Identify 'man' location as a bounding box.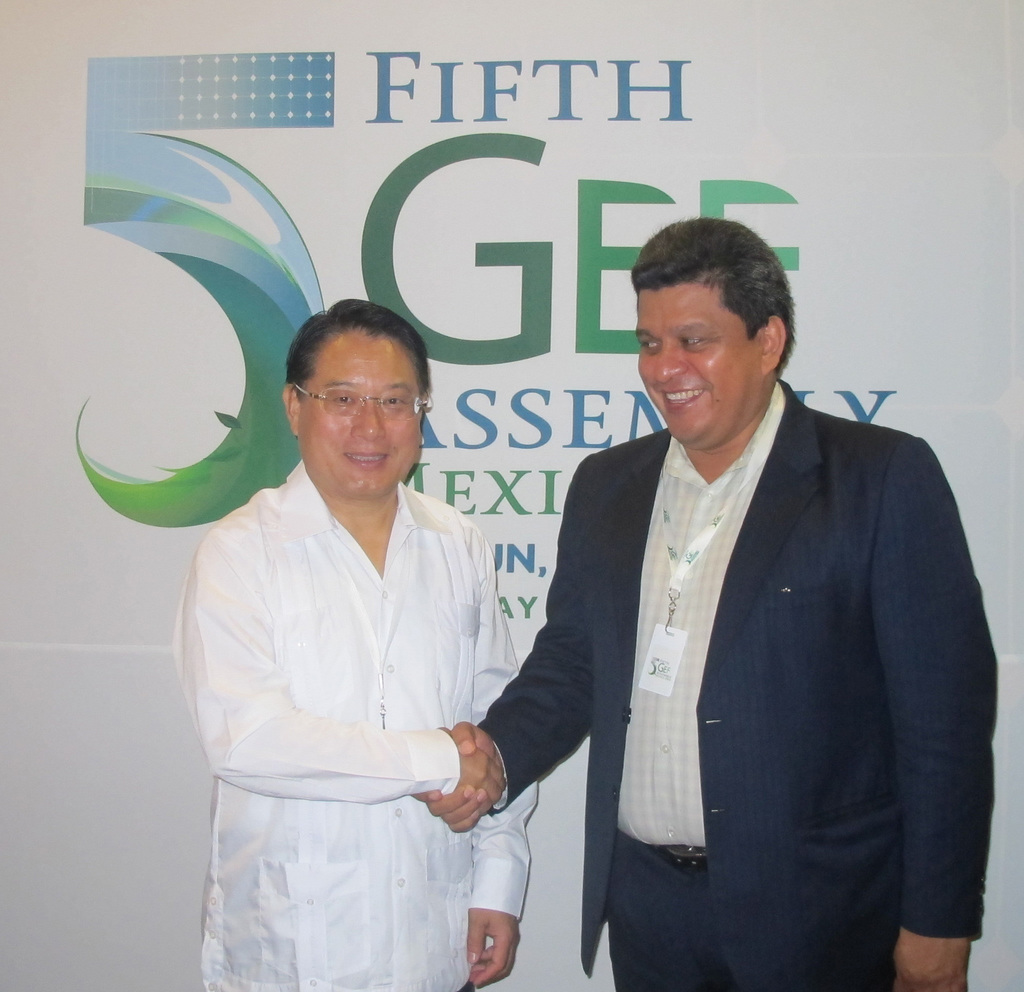
[left=171, top=300, right=547, bottom=989].
